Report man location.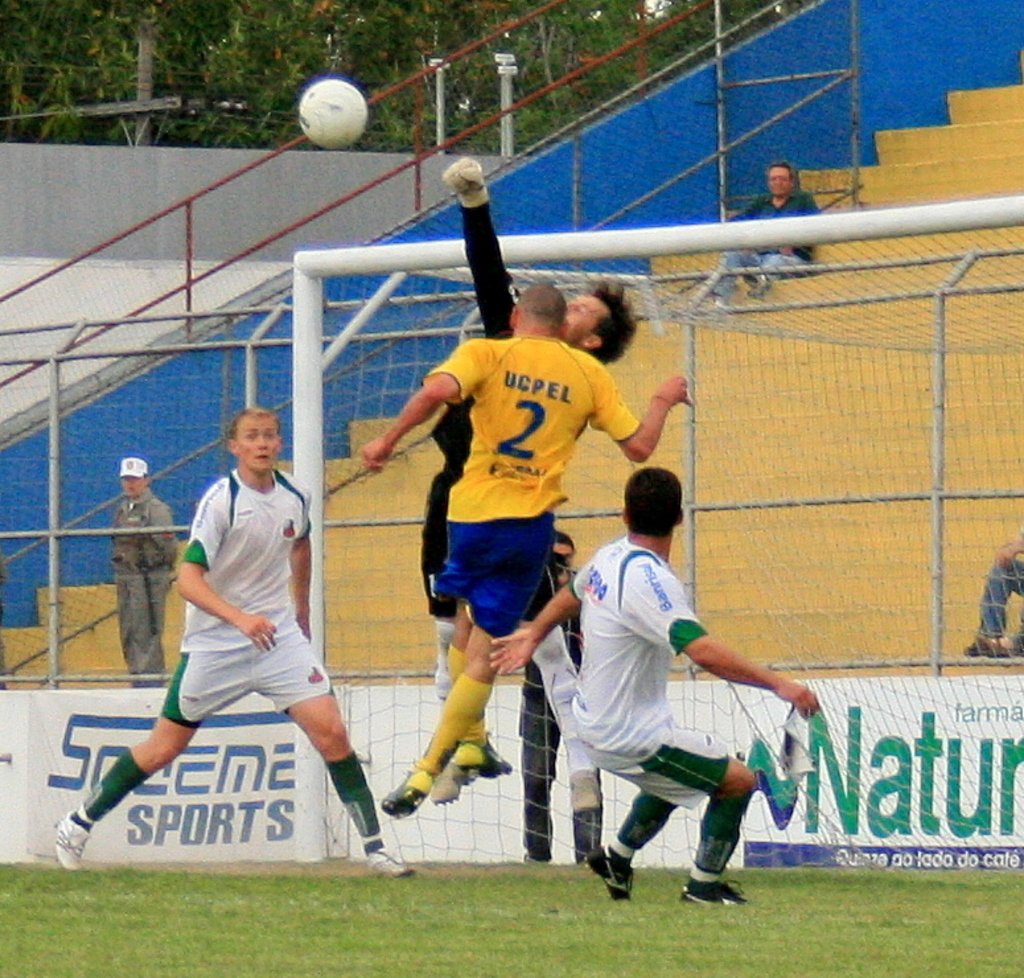
Report: Rect(412, 143, 604, 813).
